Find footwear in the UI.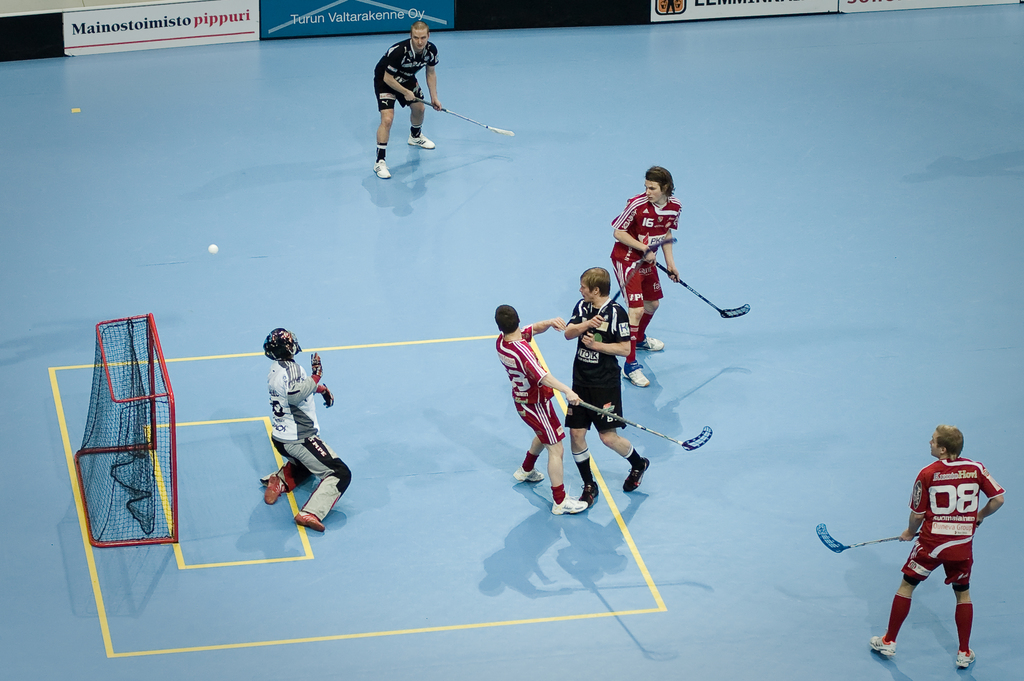
UI element at (553, 495, 588, 514).
